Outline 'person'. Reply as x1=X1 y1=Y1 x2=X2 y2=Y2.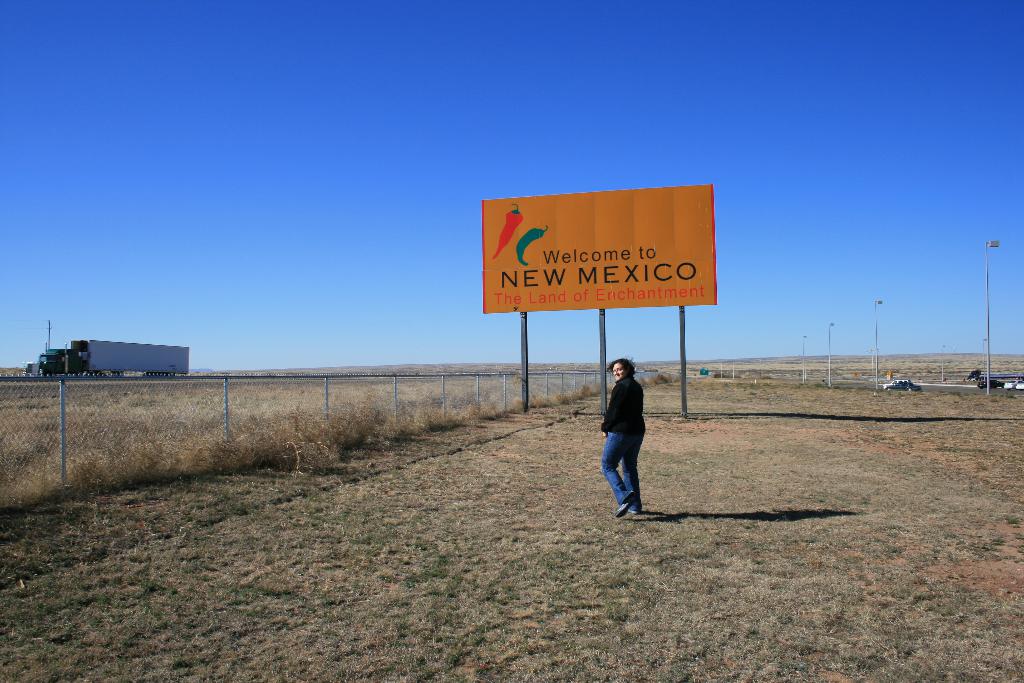
x1=598 y1=355 x2=664 y2=521.
